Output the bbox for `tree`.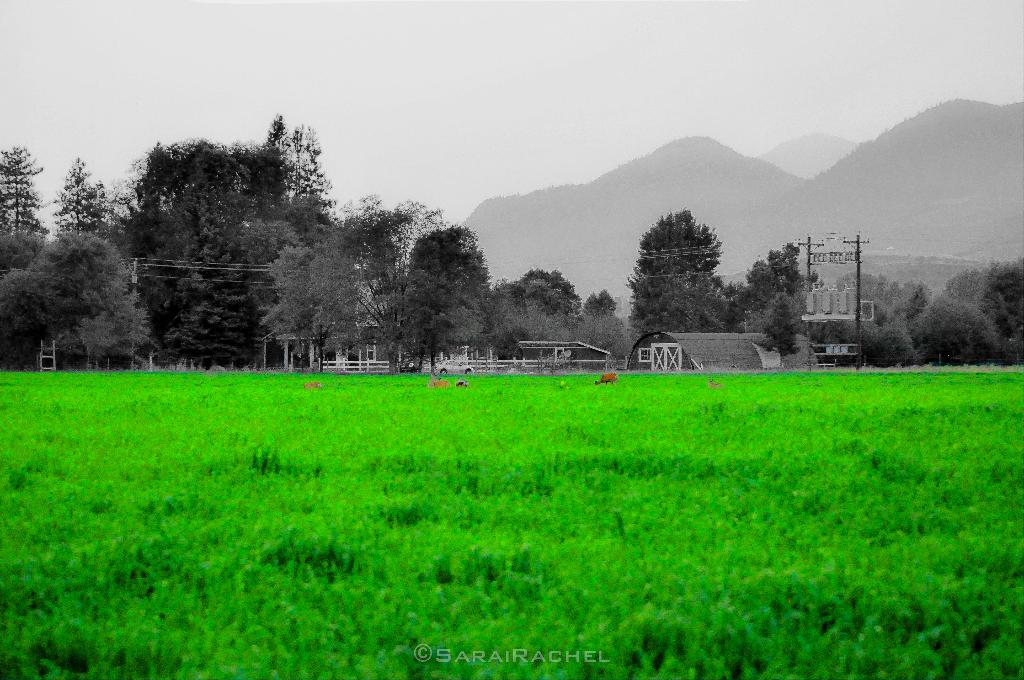
pyautogui.locateOnScreen(630, 200, 719, 346).
